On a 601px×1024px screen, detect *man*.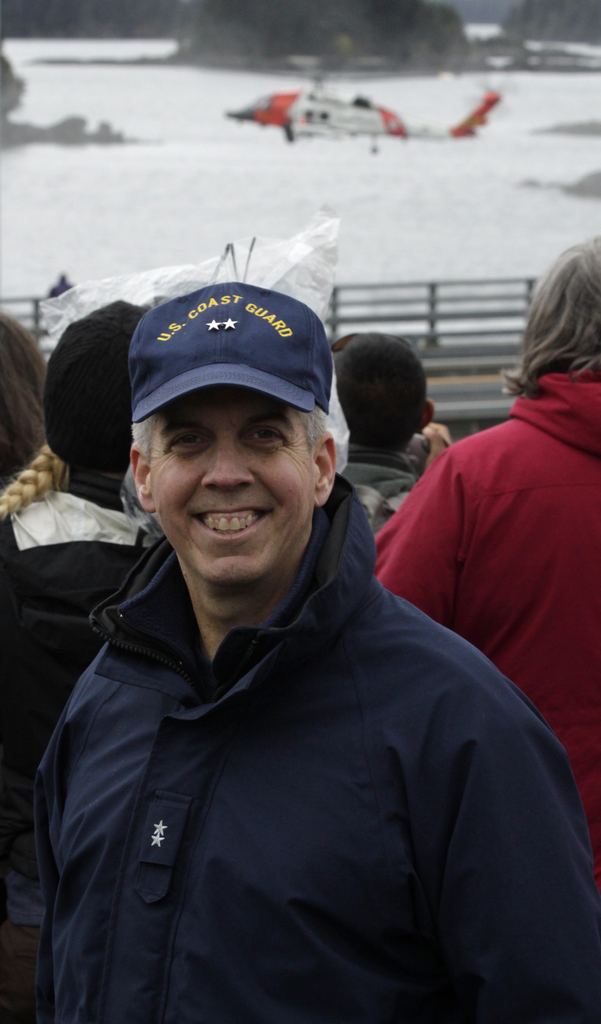
<bbox>340, 330, 456, 513</bbox>.
